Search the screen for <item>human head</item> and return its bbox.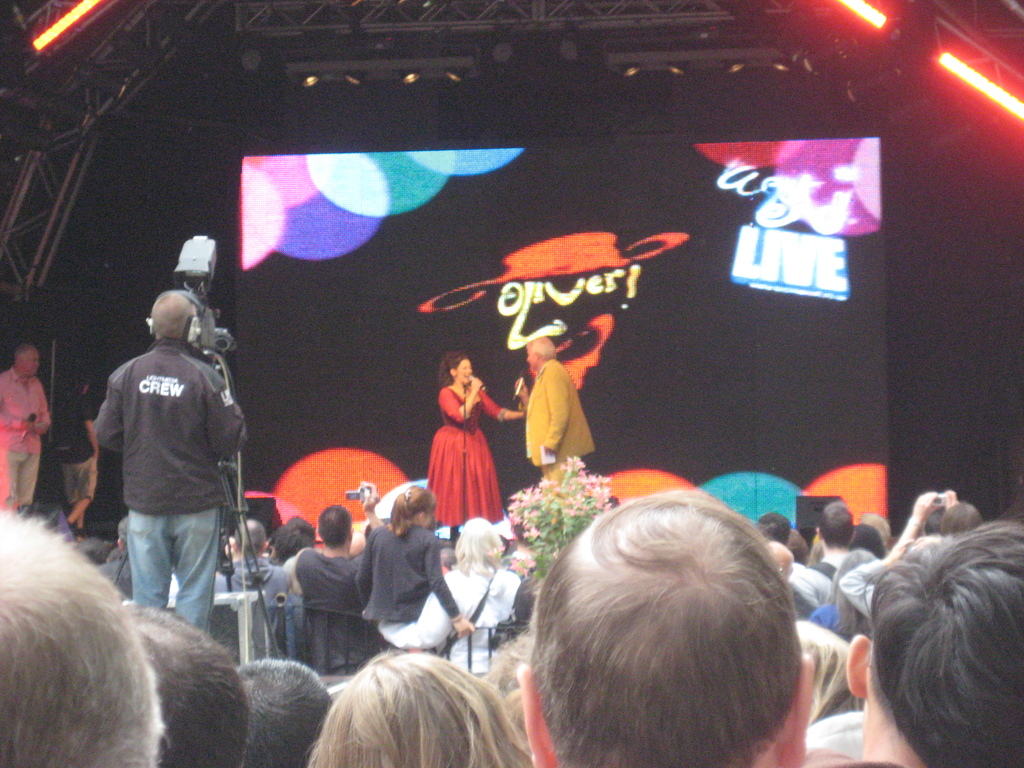
Found: Rect(13, 339, 45, 380).
